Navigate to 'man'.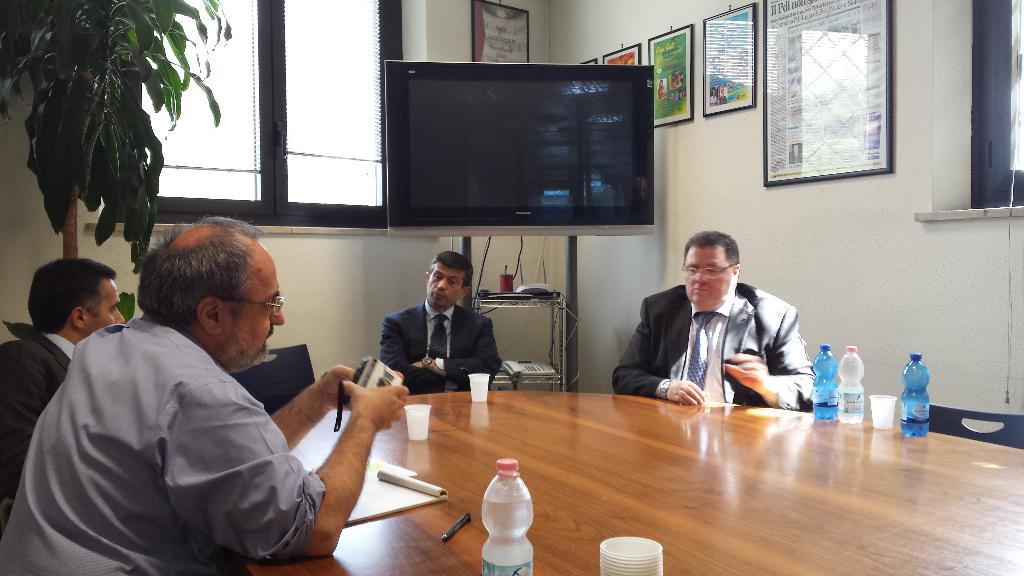
Navigation target: [left=381, top=251, right=504, bottom=388].
